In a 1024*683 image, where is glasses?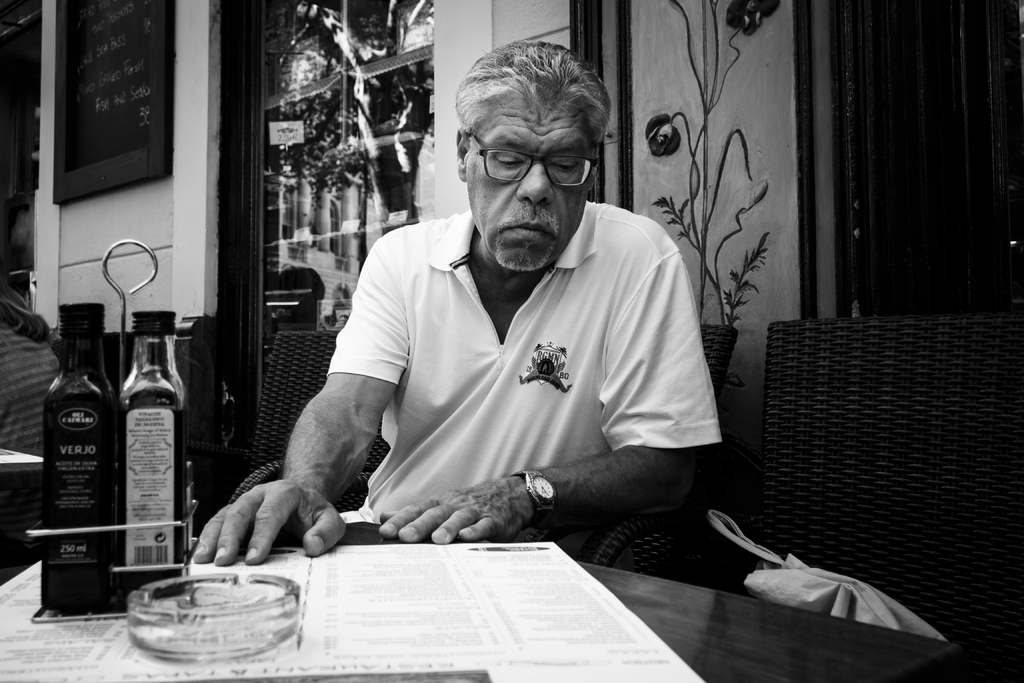
(left=460, top=124, right=609, bottom=193).
